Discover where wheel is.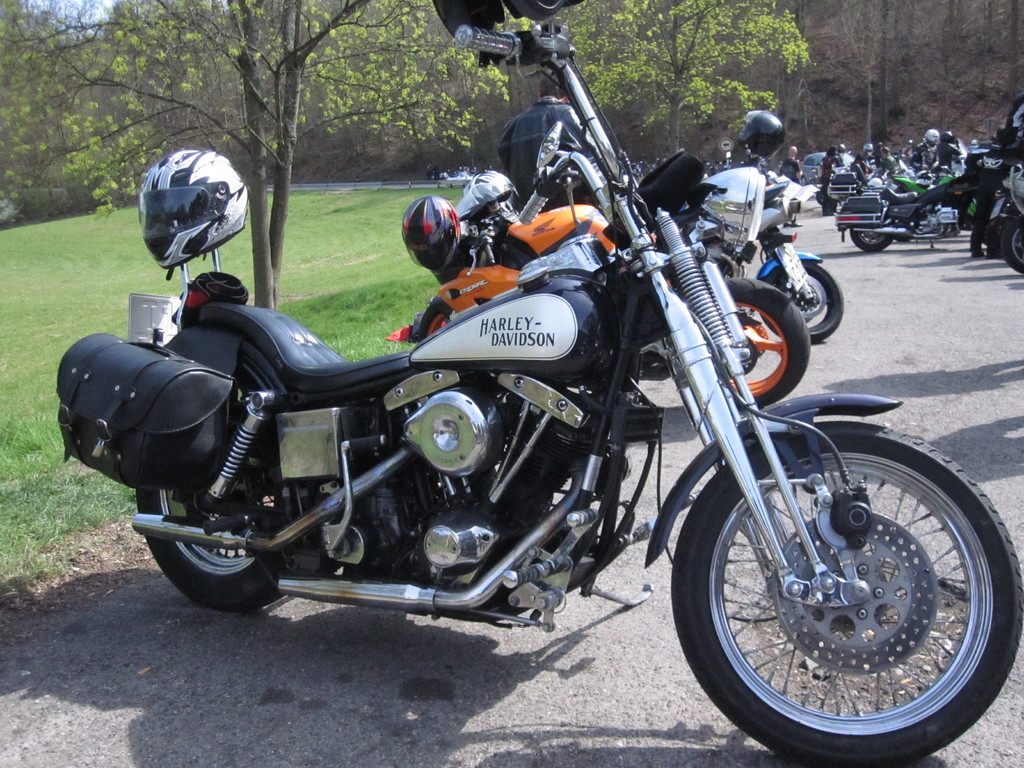
Discovered at bbox(1001, 220, 1023, 273).
